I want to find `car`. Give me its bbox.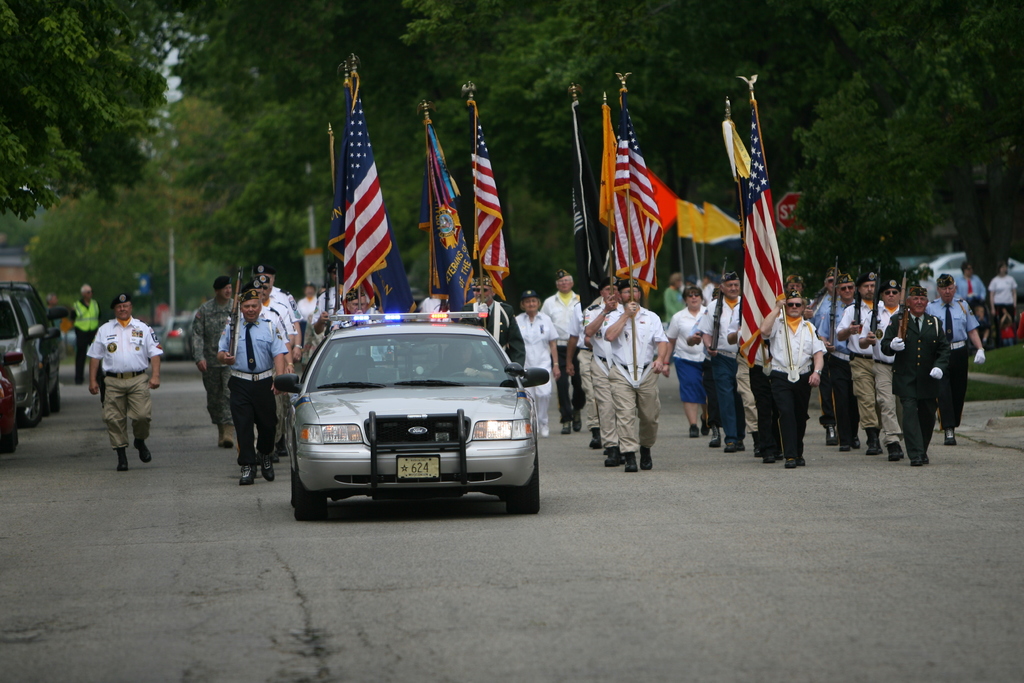
box=[0, 285, 40, 411].
